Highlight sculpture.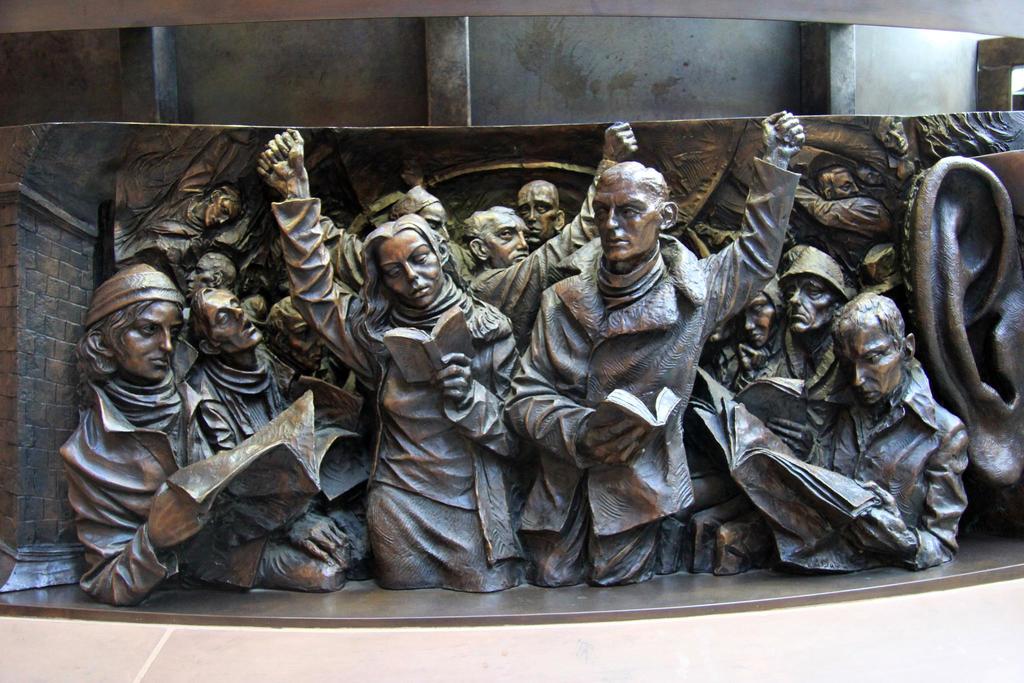
Highlighted region: region(817, 163, 910, 285).
